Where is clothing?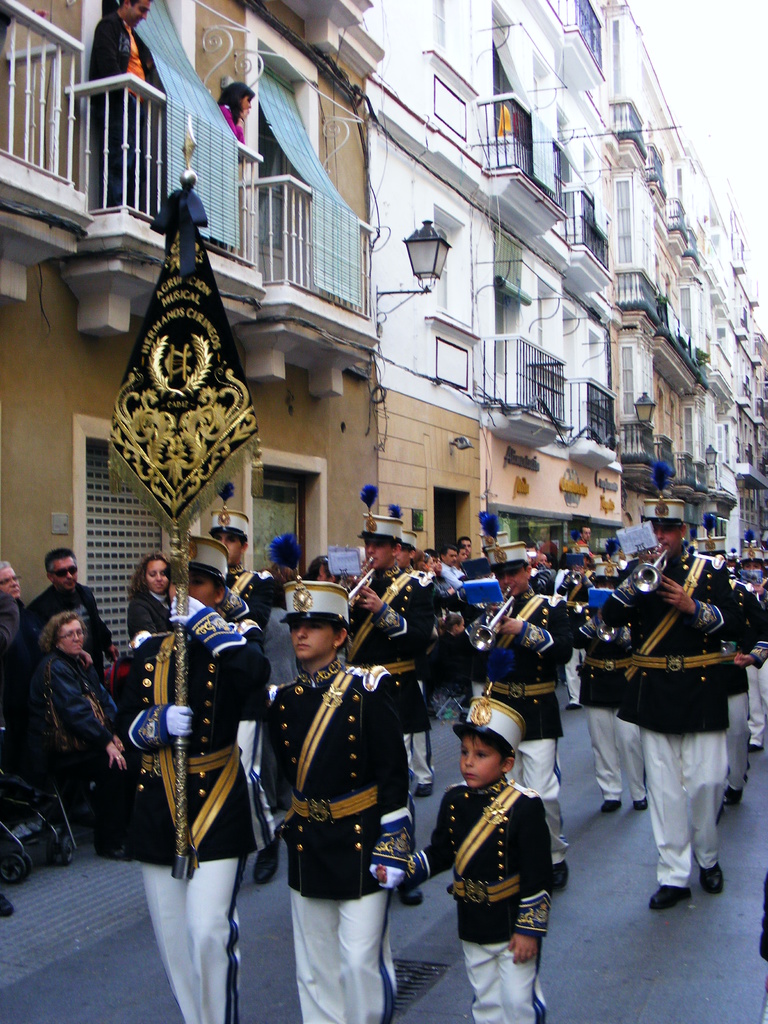
bbox=[401, 796, 554, 1023].
